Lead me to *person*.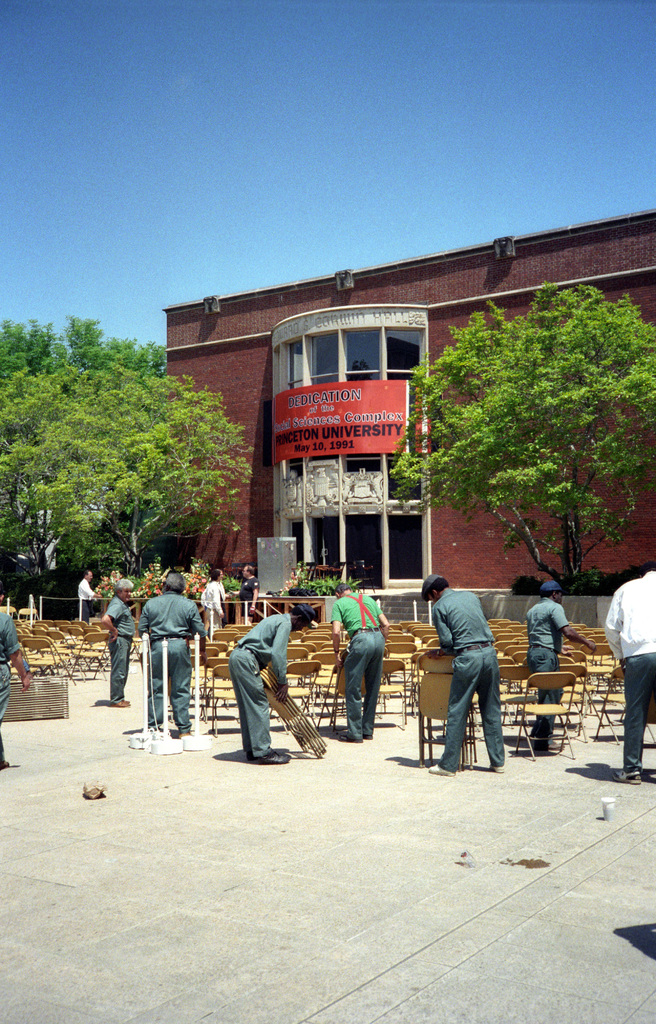
Lead to 420 575 505 774.
